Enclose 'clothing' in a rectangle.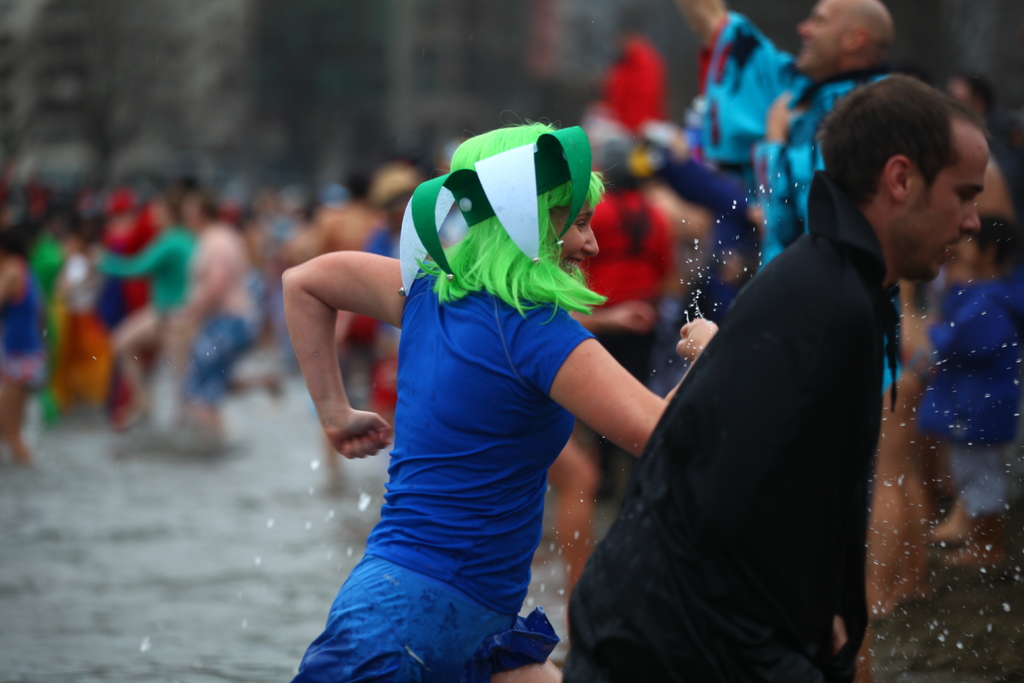
box(583, 174, 927, 682).
